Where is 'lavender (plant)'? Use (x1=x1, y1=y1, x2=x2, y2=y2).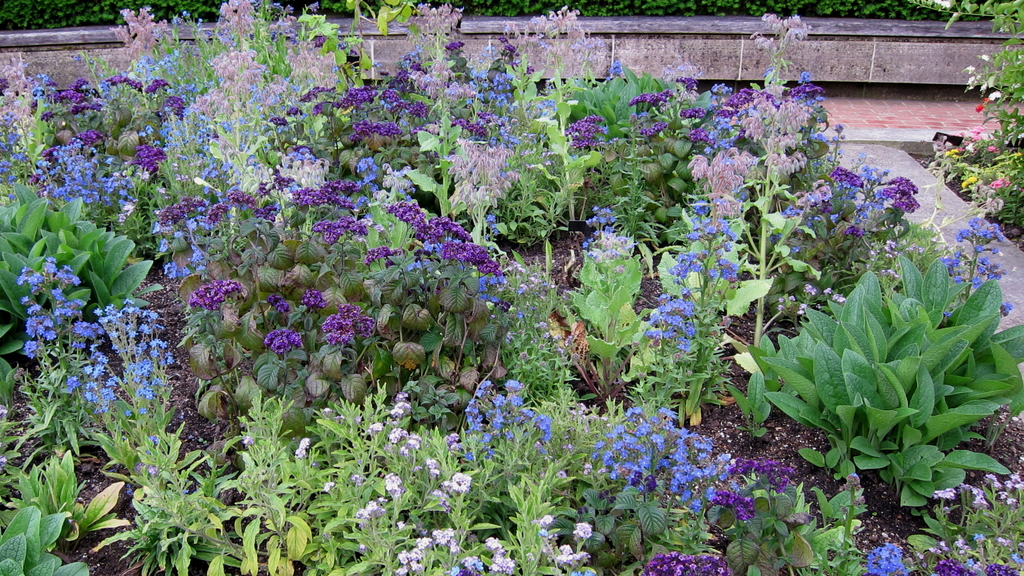
(x1=291, y1=189, x2=324, y2=211).
